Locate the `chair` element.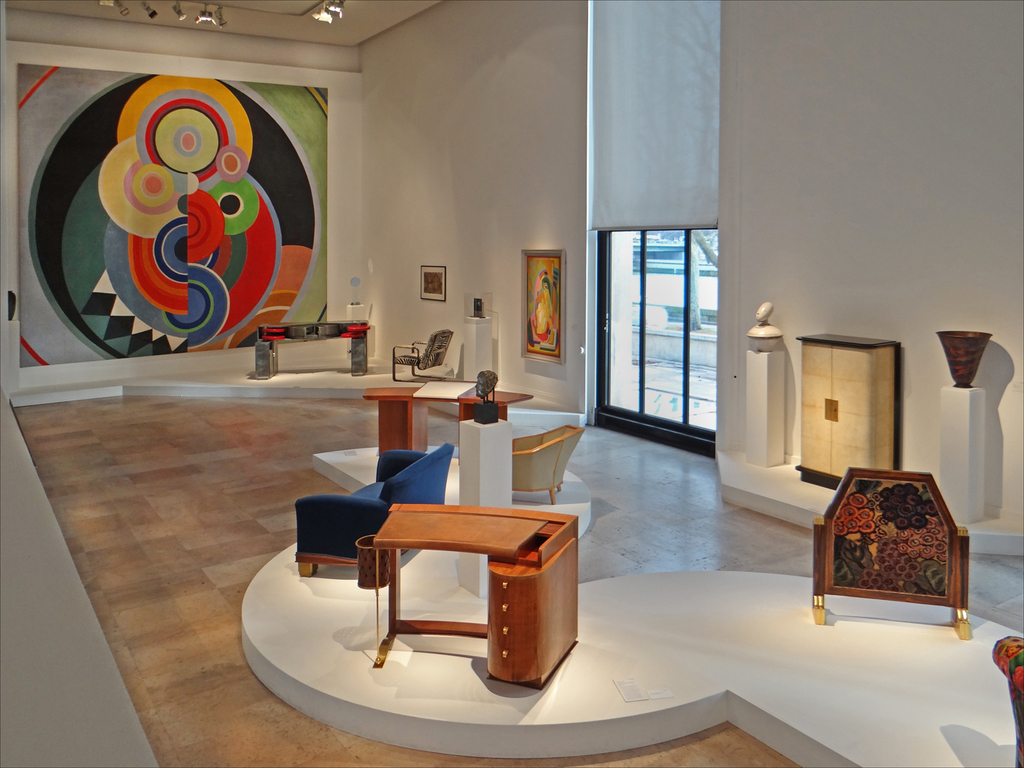
Element bbox: 506, 420, 595, 520.
